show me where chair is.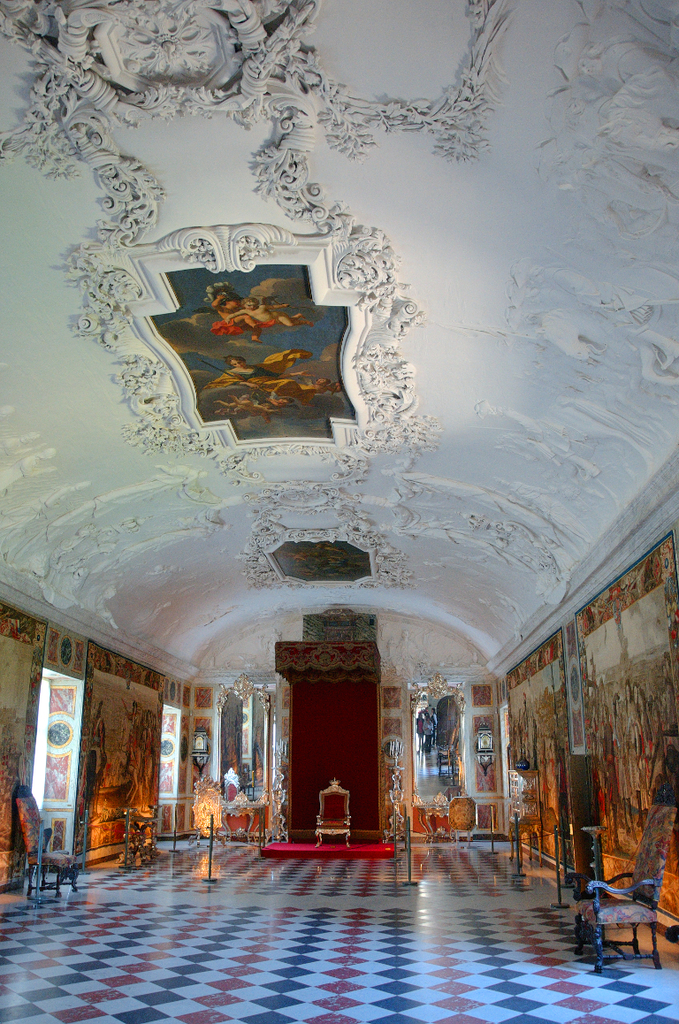
chair is at 314:776:351:854.
